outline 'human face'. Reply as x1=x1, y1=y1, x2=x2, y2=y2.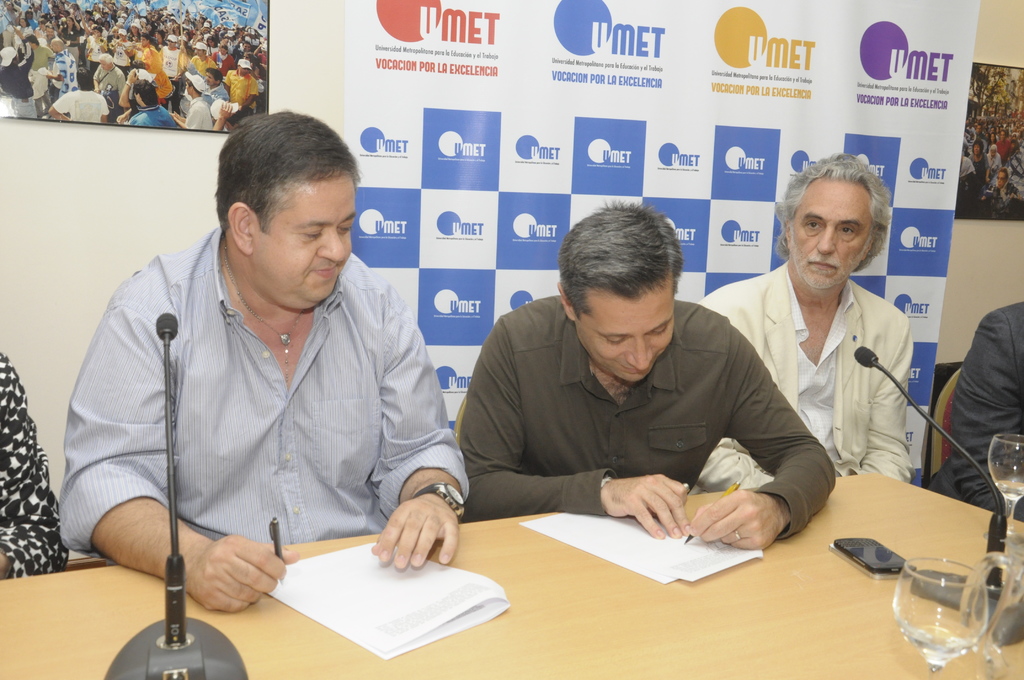
x1=576, y1=291, x2=675, y2=384.
